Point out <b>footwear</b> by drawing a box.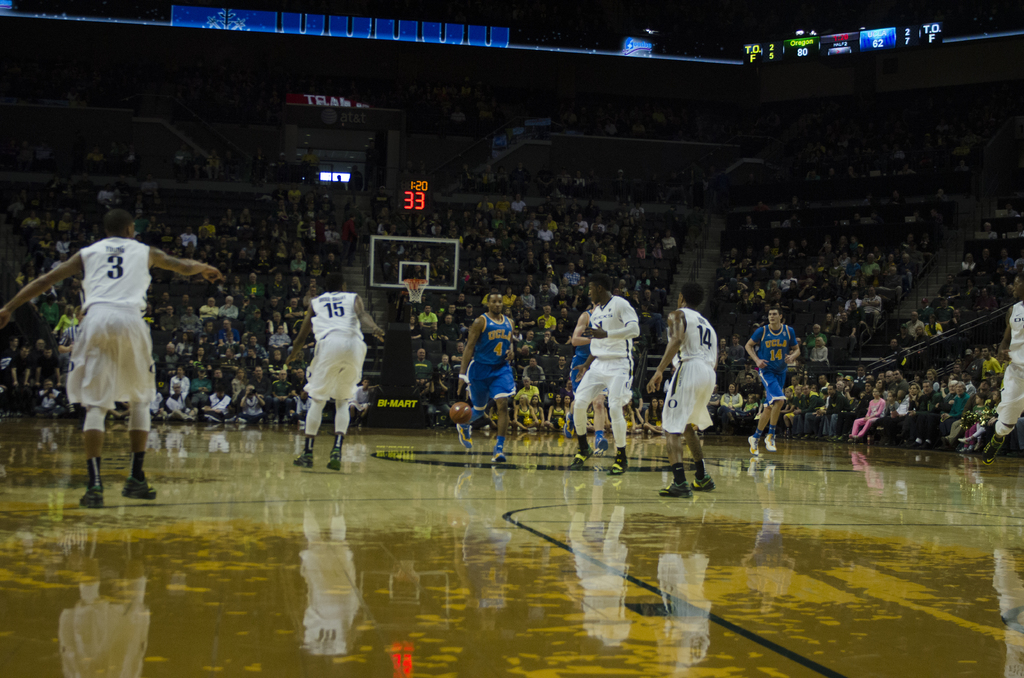
crop(297, 447, 311, 467).
